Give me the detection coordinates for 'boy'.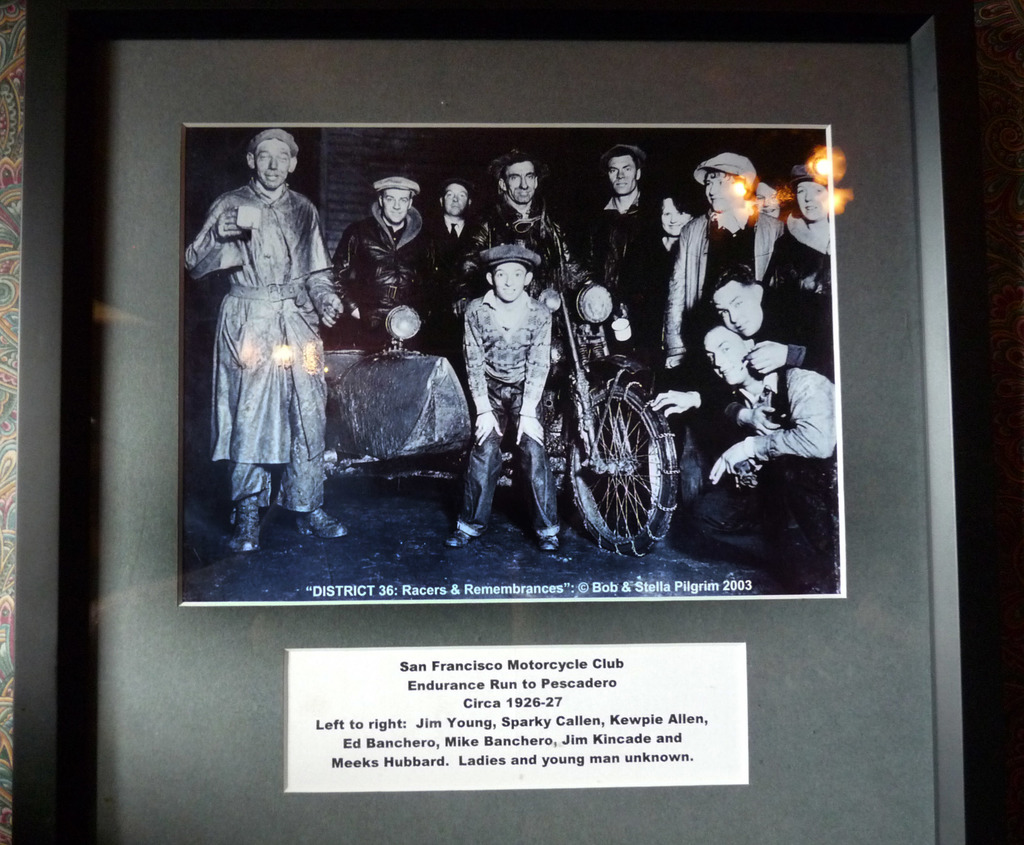
bbox(440, 241, 582, 570).
